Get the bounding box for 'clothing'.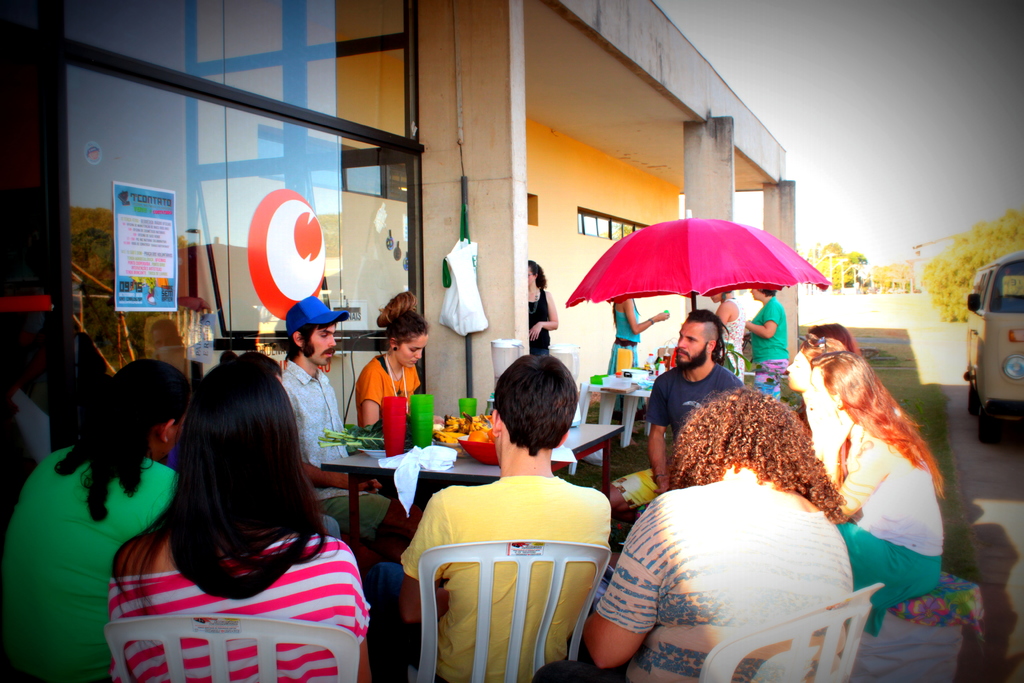
355/356/422/425.
